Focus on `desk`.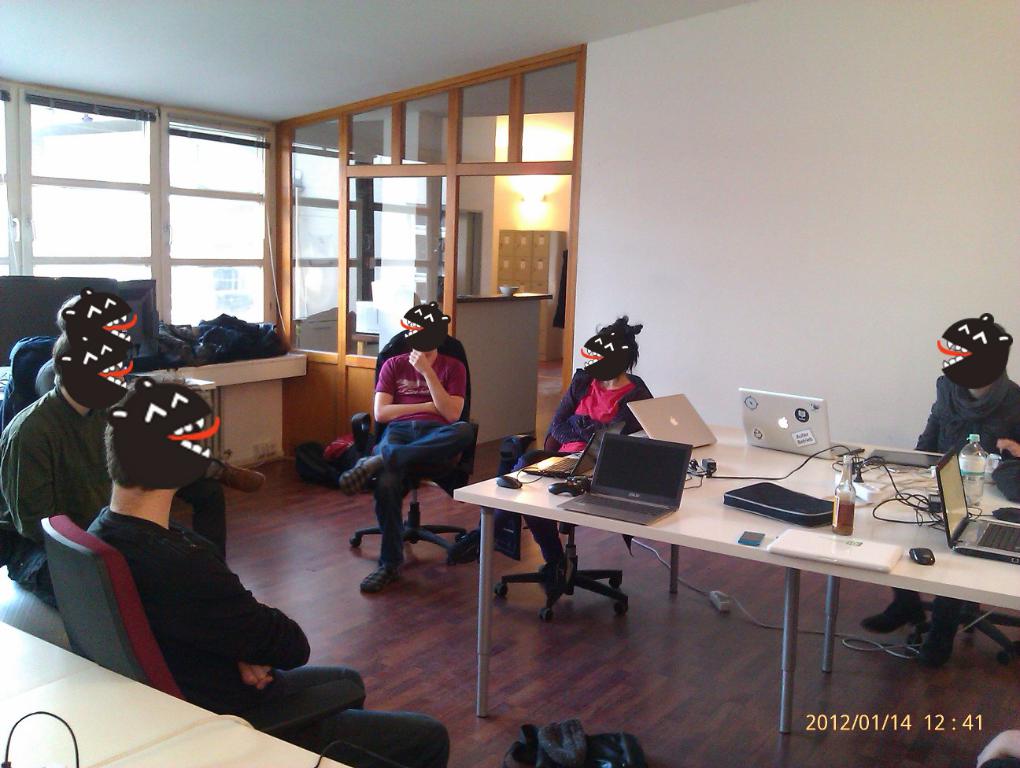
Focused at locate(440, 420, 992, 693).
